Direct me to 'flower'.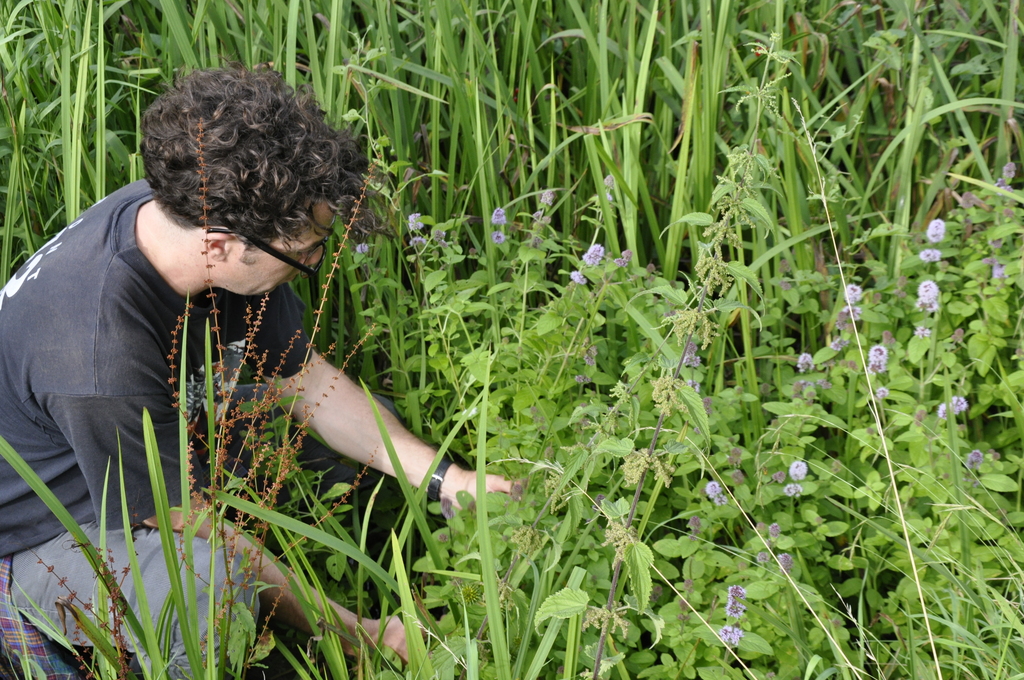
Direction: detection(936, 403, 972, 416).
